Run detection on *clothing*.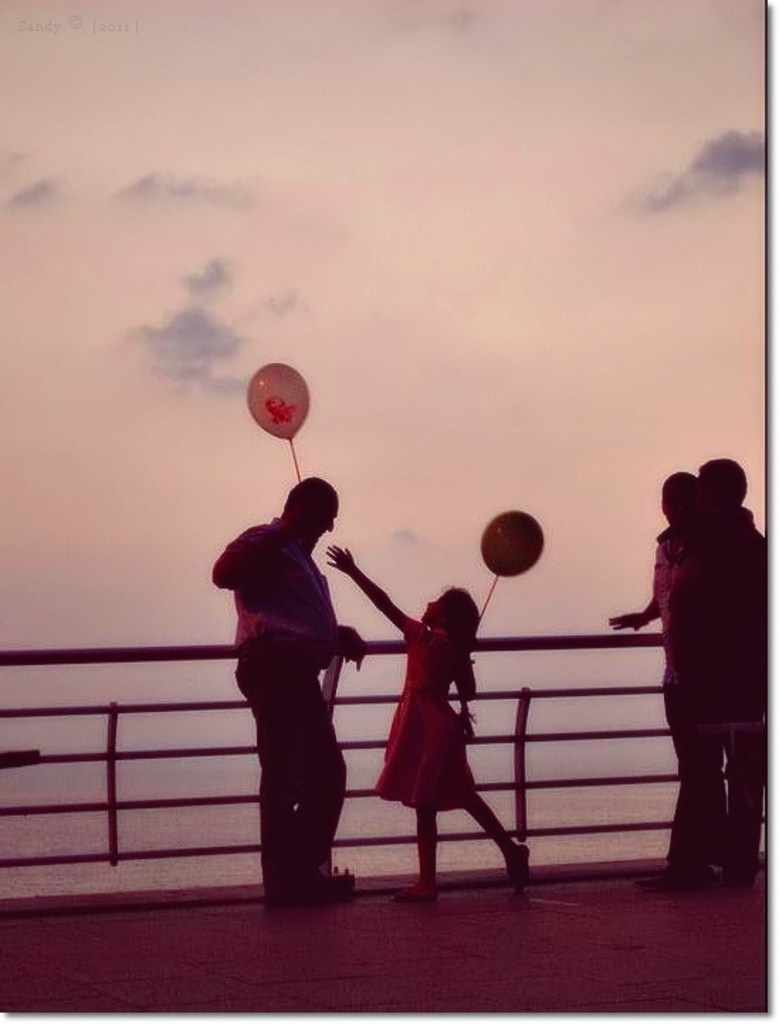
Result: box=[221, 467, 377, 879].
